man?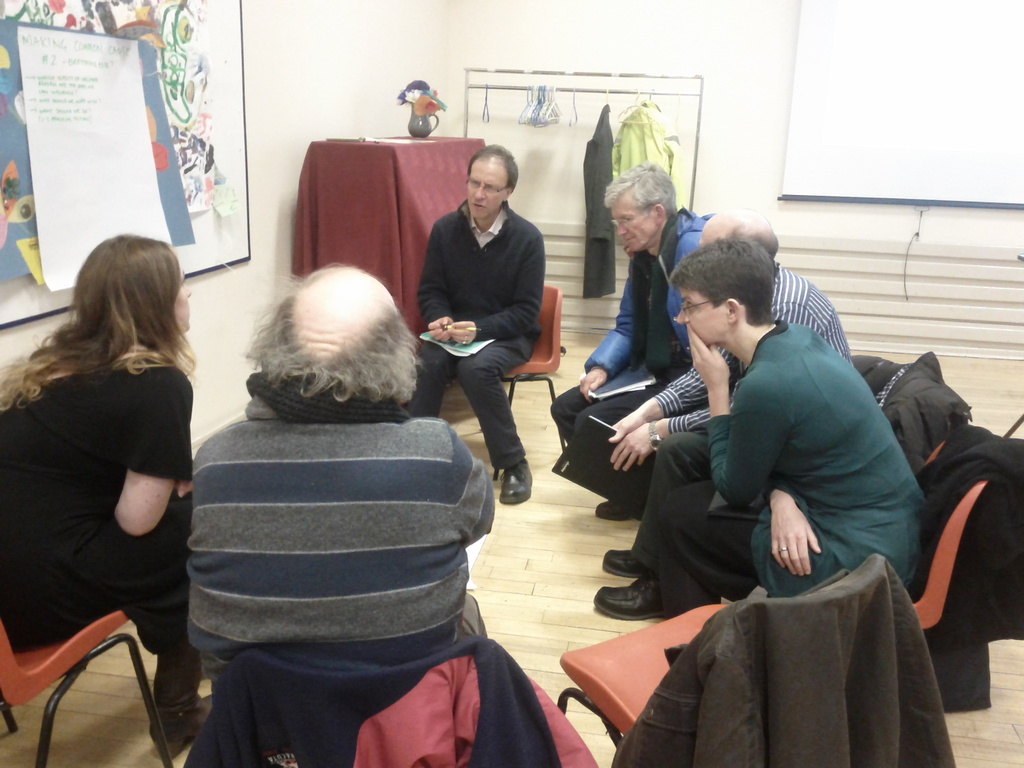
<box>593,236,924,624</box>
